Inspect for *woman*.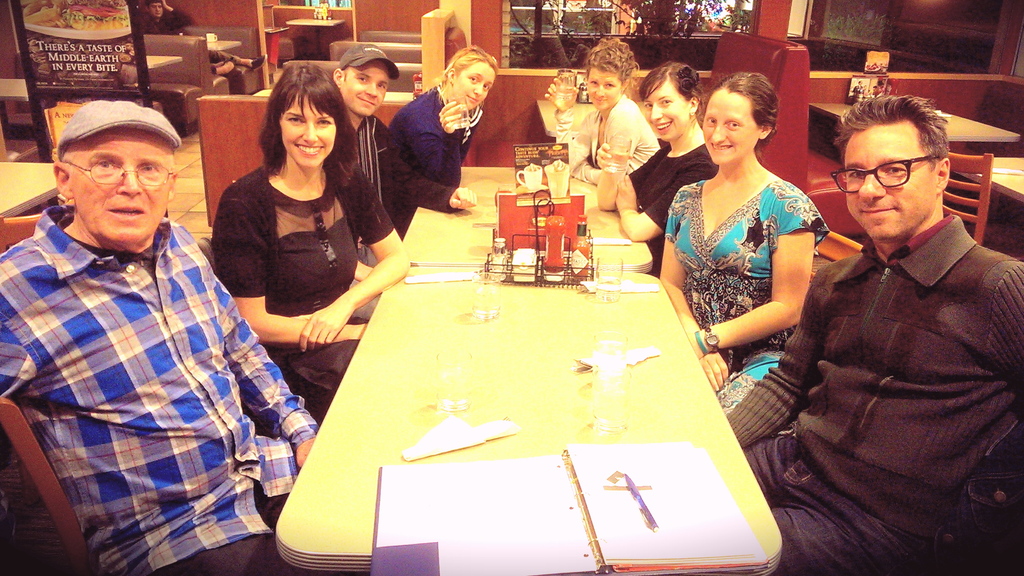
Inspection: select_region(597, 59, 716, 284).
